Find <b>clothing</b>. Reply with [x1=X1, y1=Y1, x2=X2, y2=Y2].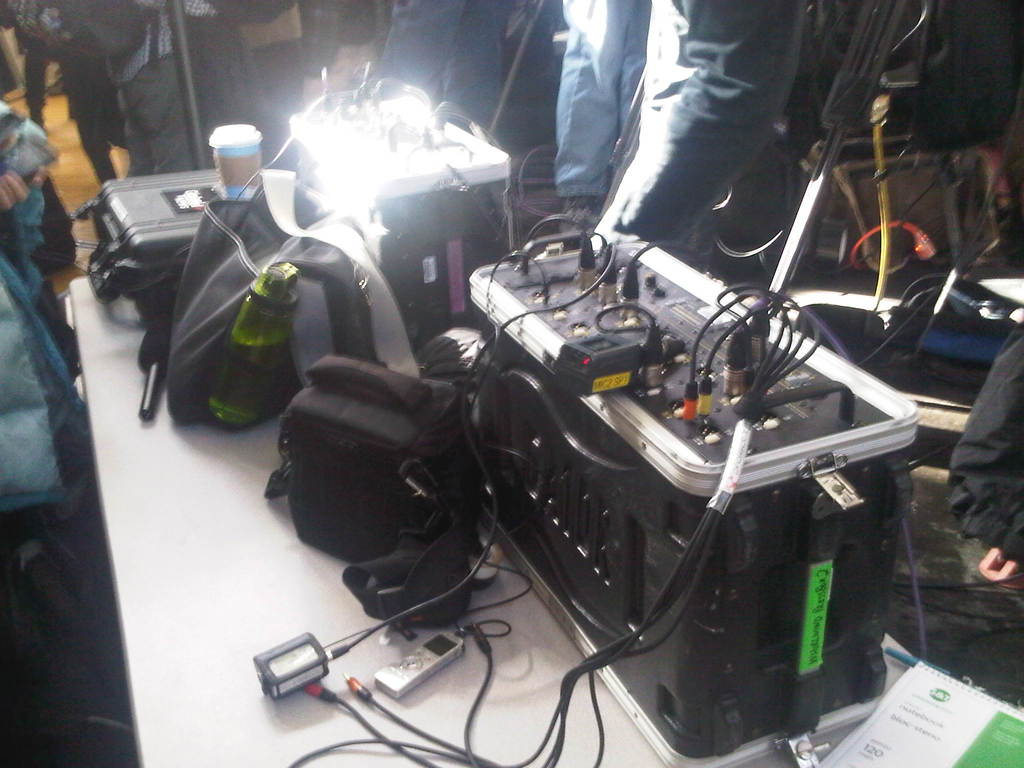
[x1=507, y1=0, x2=857, y2=267].
